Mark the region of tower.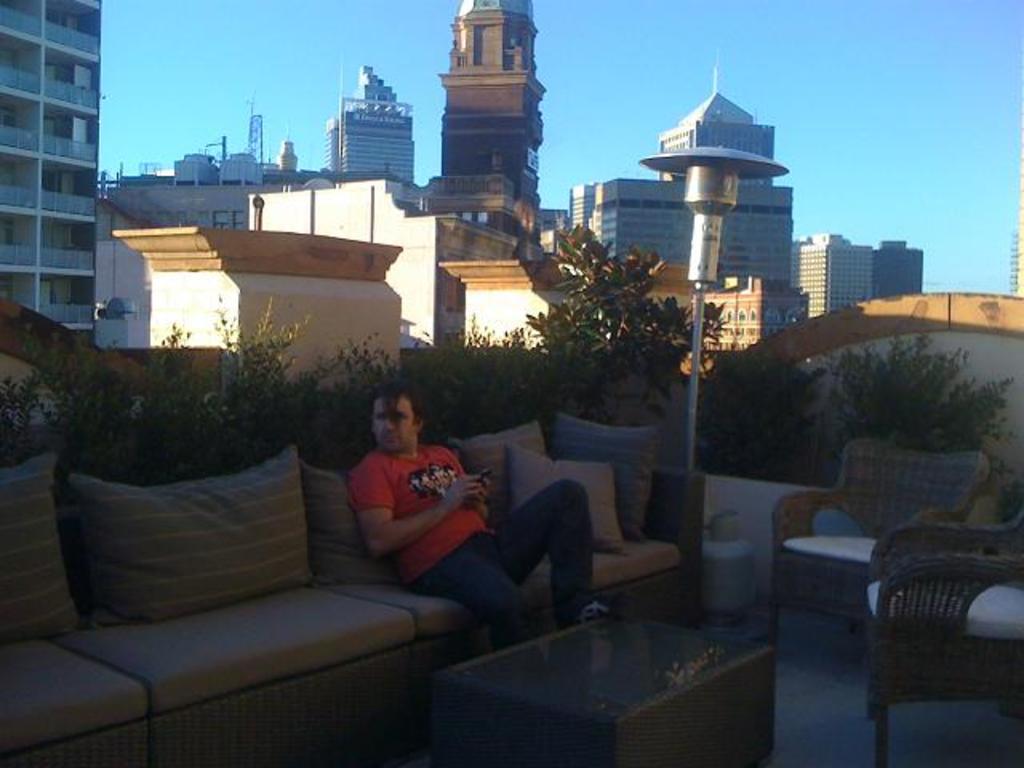
Region: rect(336, 74, 411, 181).
